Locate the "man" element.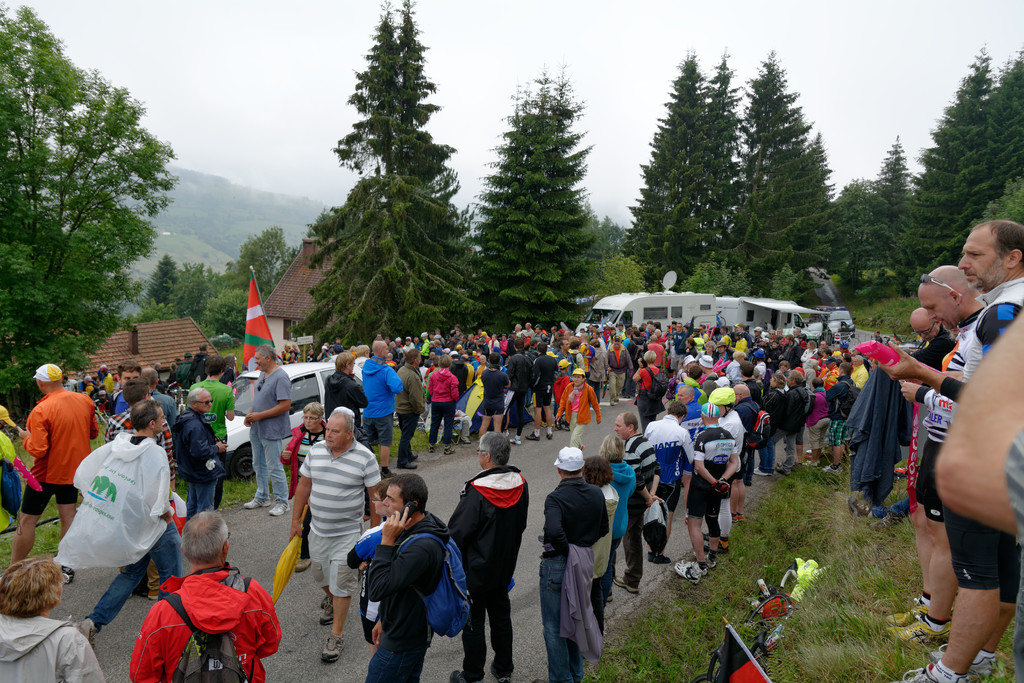
Element bbox: box(475, 356, 486, 375).
